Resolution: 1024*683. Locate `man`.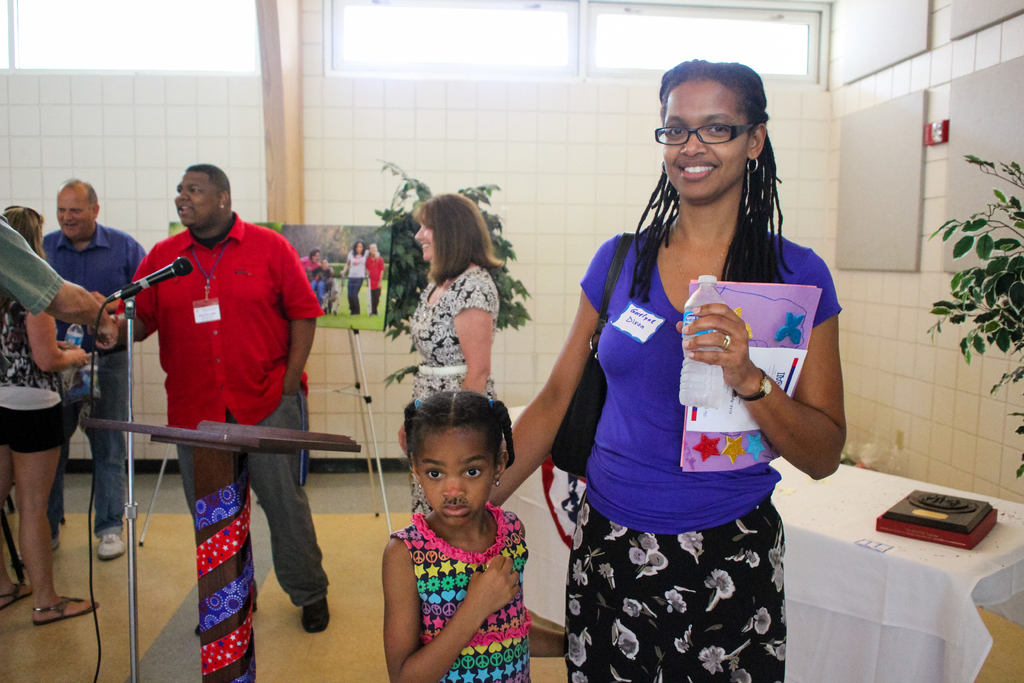
region(111, 128, 320, 654).
